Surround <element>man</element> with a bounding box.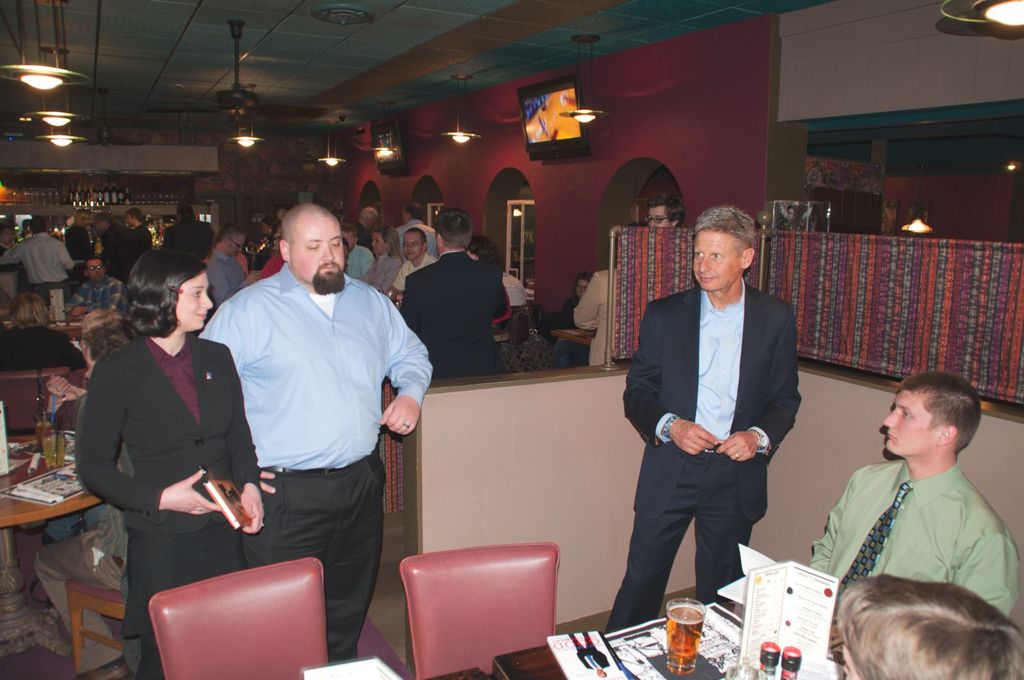
115,204,148,263.
